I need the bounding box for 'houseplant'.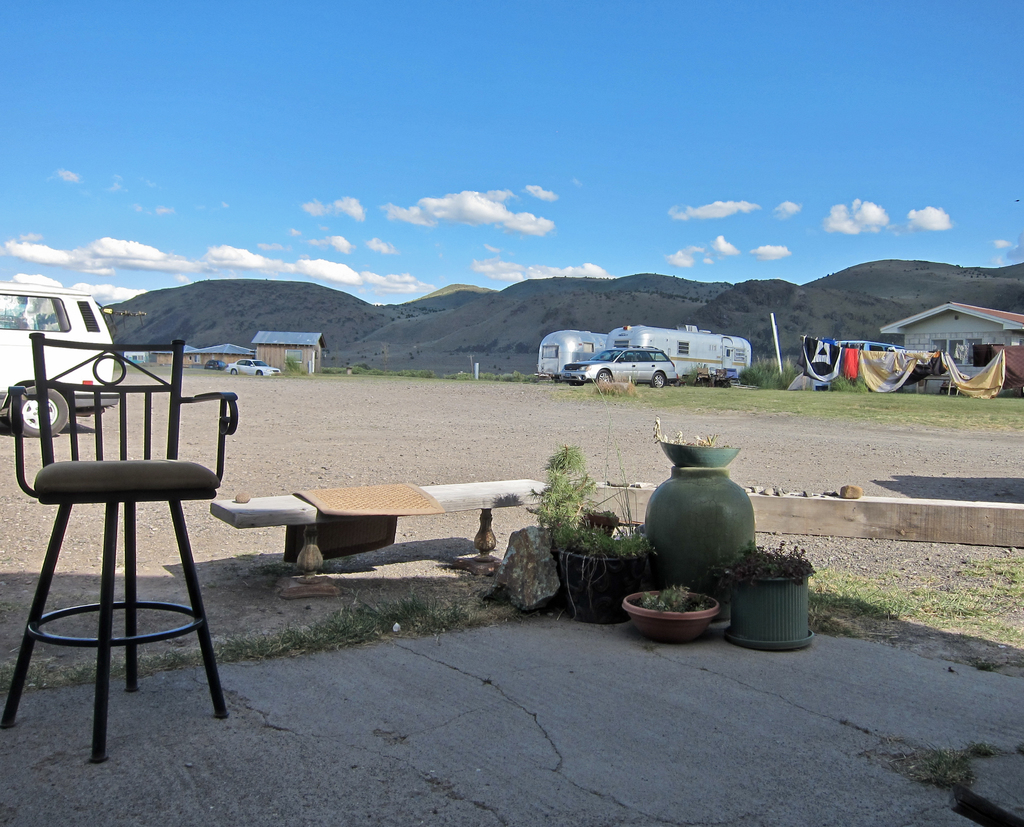
Here it is: 524, 445, 657, 619.
